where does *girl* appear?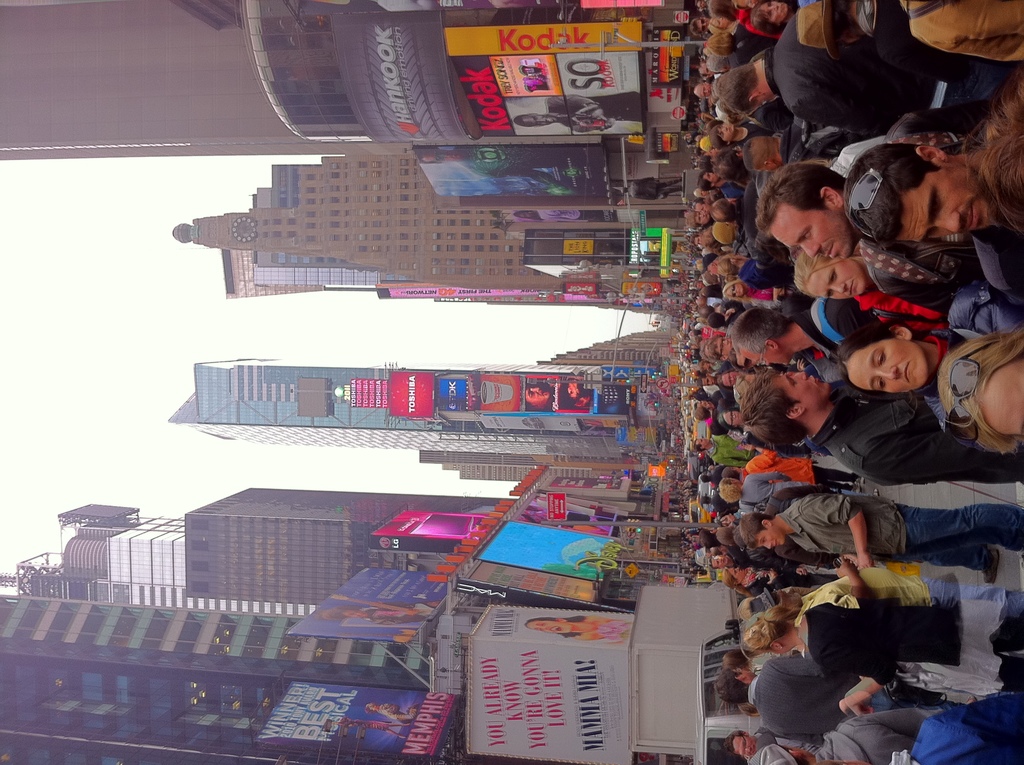
Appears at 723, 275, 803, 320.
